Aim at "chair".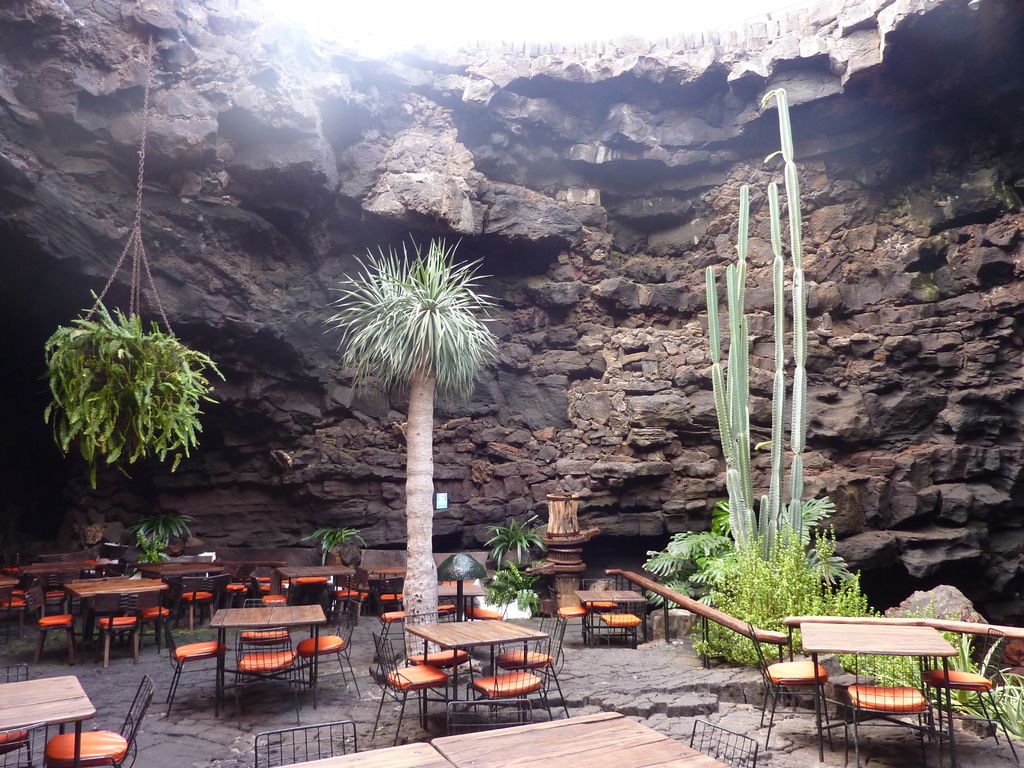
Aimed at x1=404, y1=611, x2=470, y2=701.
